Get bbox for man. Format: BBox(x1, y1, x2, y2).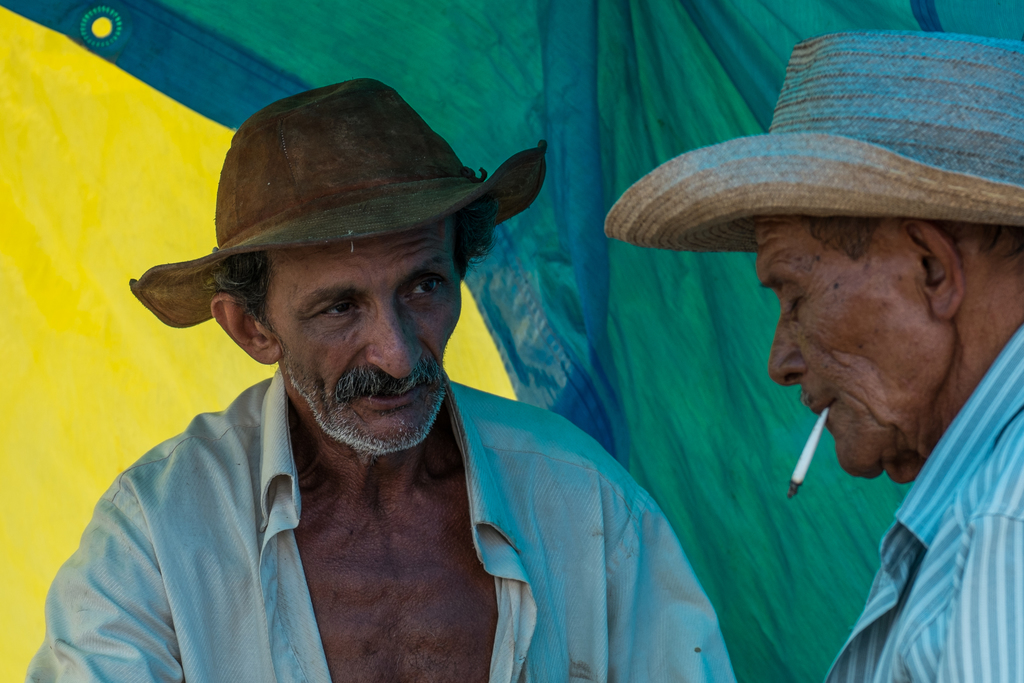
BBox(53, 85, 709, 682).
